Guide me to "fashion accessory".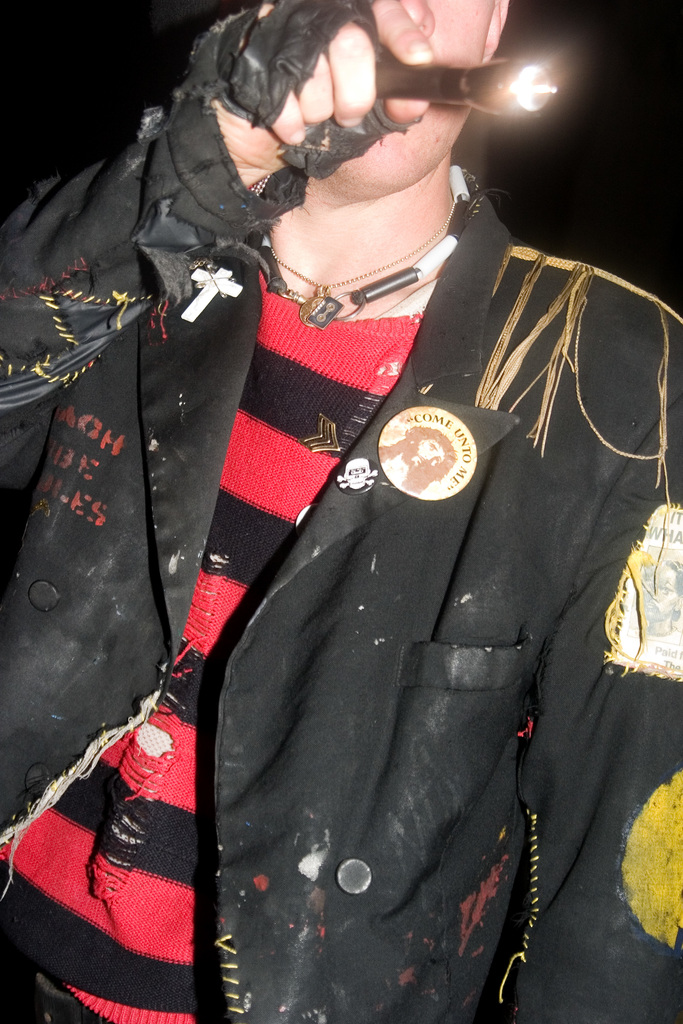
Guidance: bbox=[422, 242, 682, 583].
